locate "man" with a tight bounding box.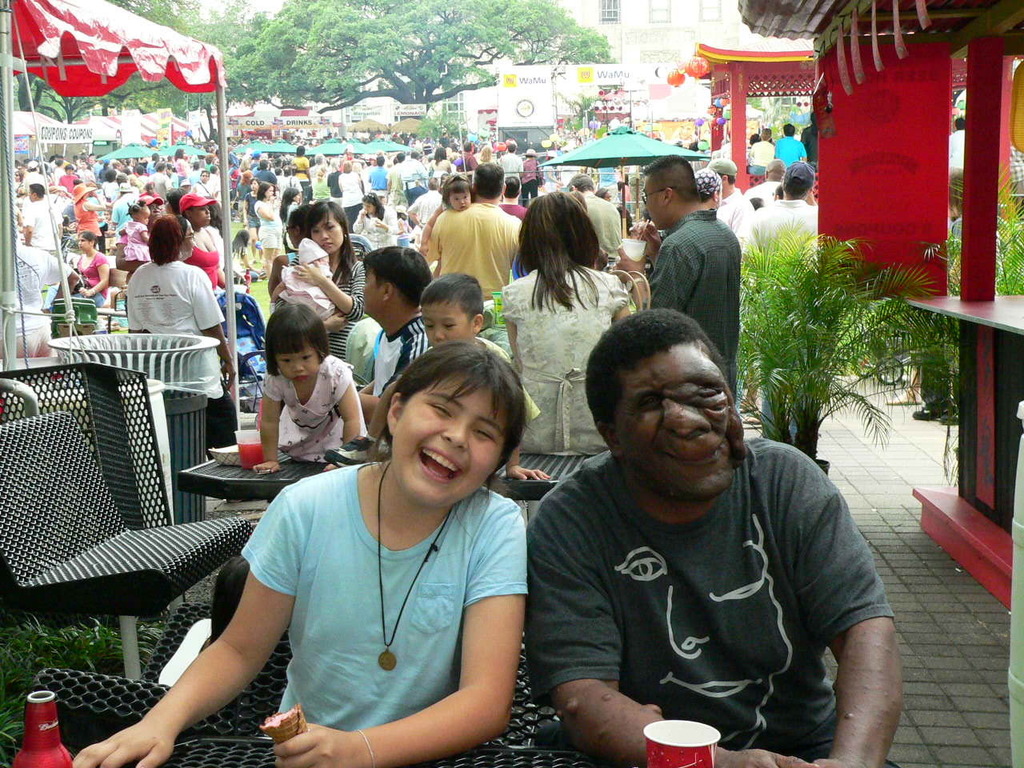
<box>307,151,330,197</box>.
